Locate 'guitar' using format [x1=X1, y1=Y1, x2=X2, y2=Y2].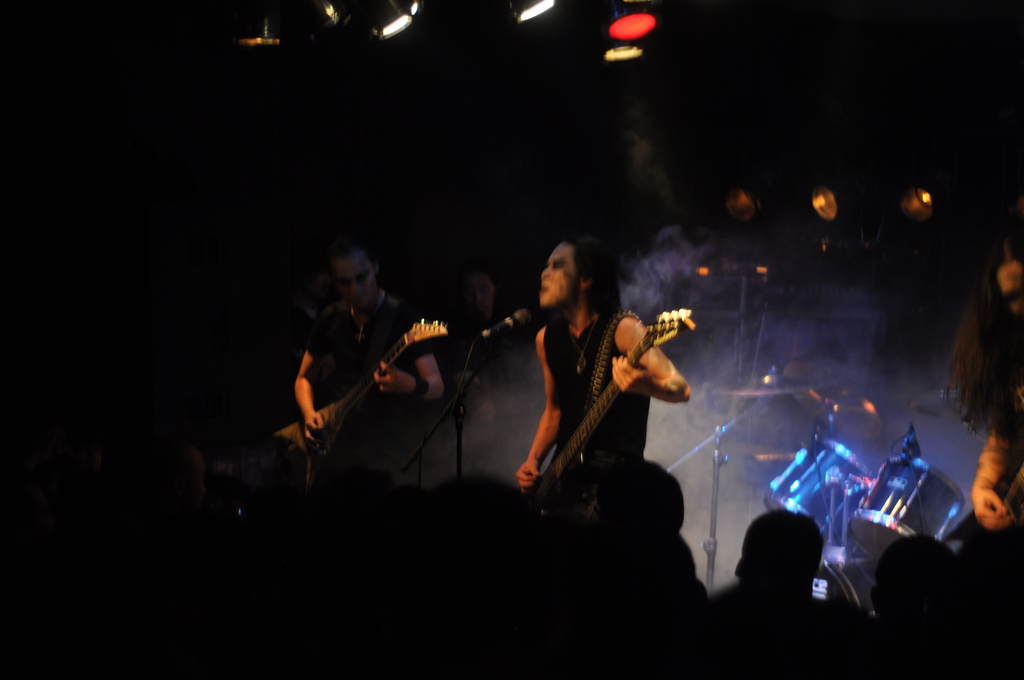
[x1=277, y1=316, x2=448, y2=494].
